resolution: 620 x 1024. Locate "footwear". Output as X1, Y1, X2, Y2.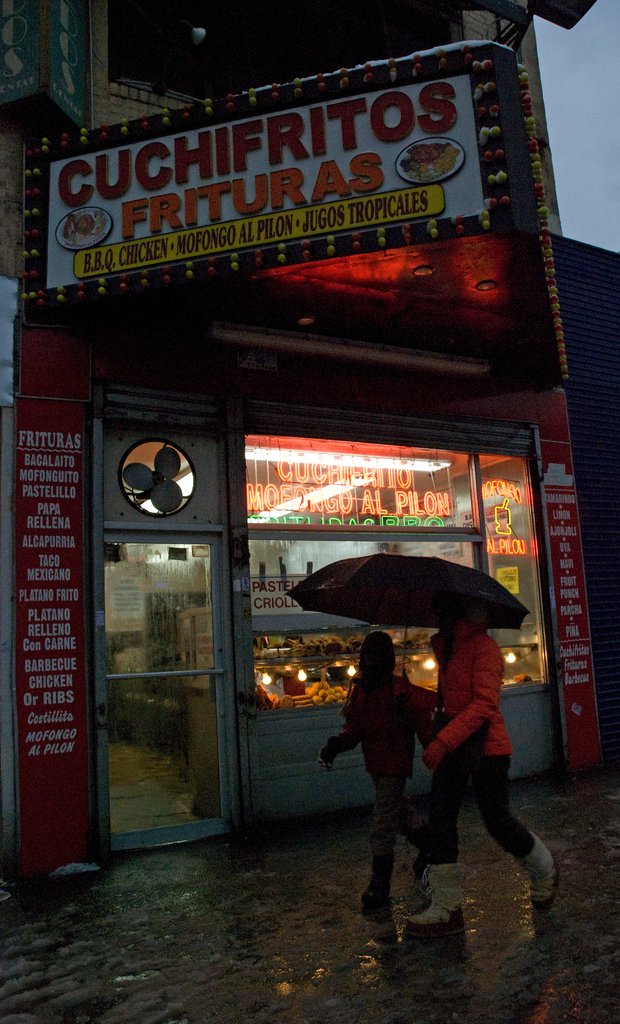
358, 860, 390, 915.
